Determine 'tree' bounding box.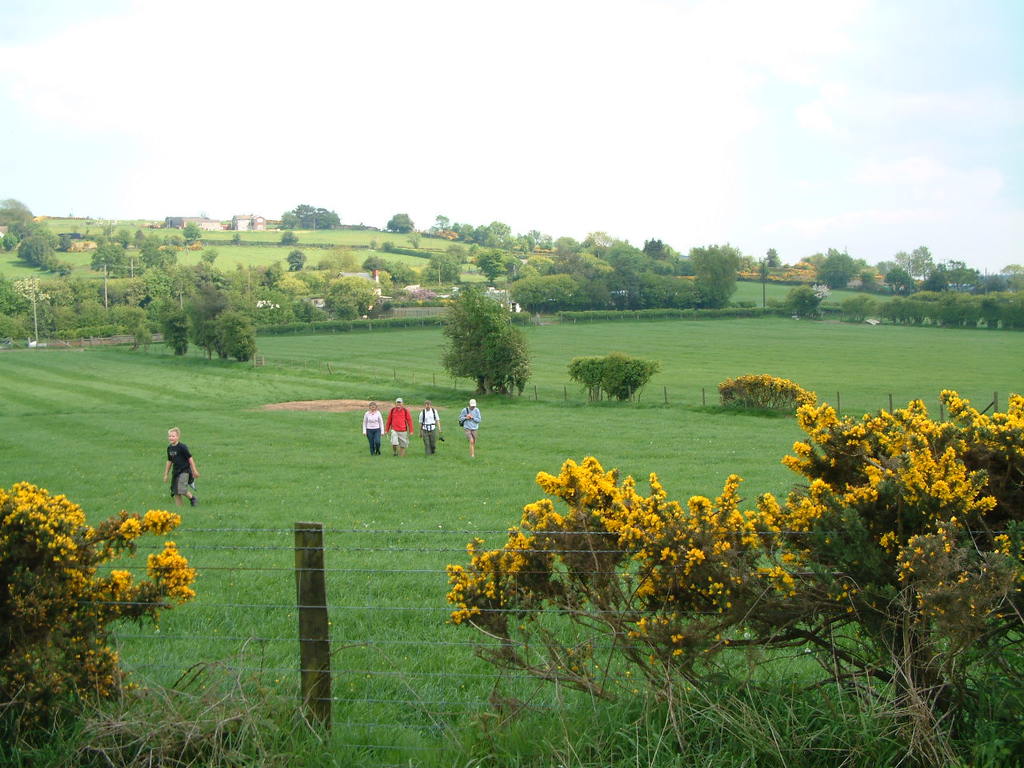
Determined: 445, 395, 1023, 767.
